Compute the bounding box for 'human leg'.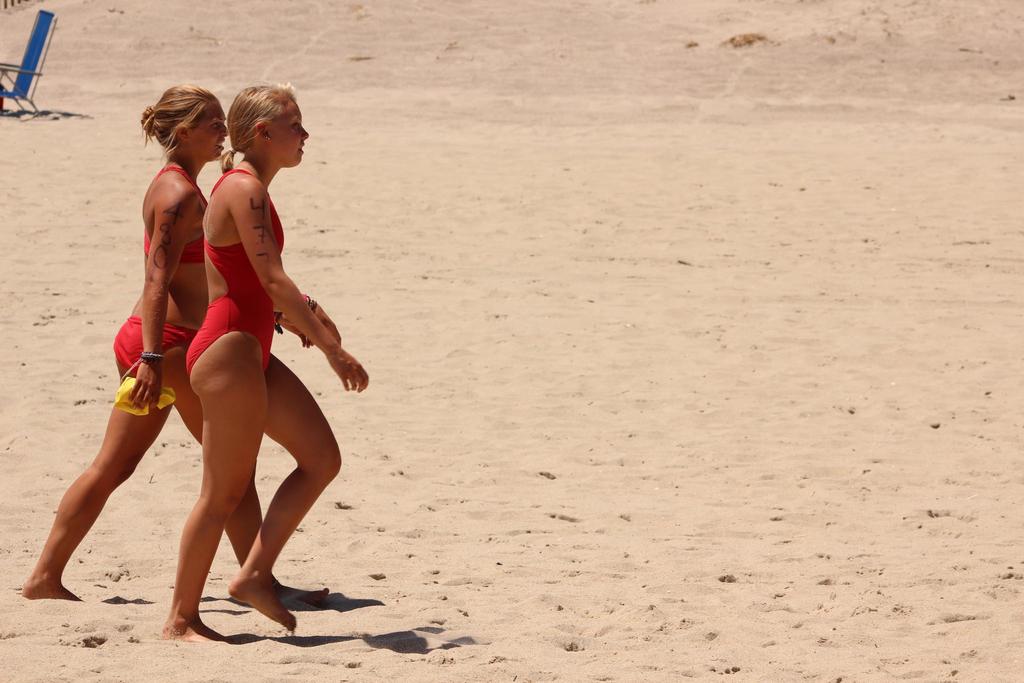
{"x1": 229, "y1": 356, "x2": 342, "y2": 629}.
